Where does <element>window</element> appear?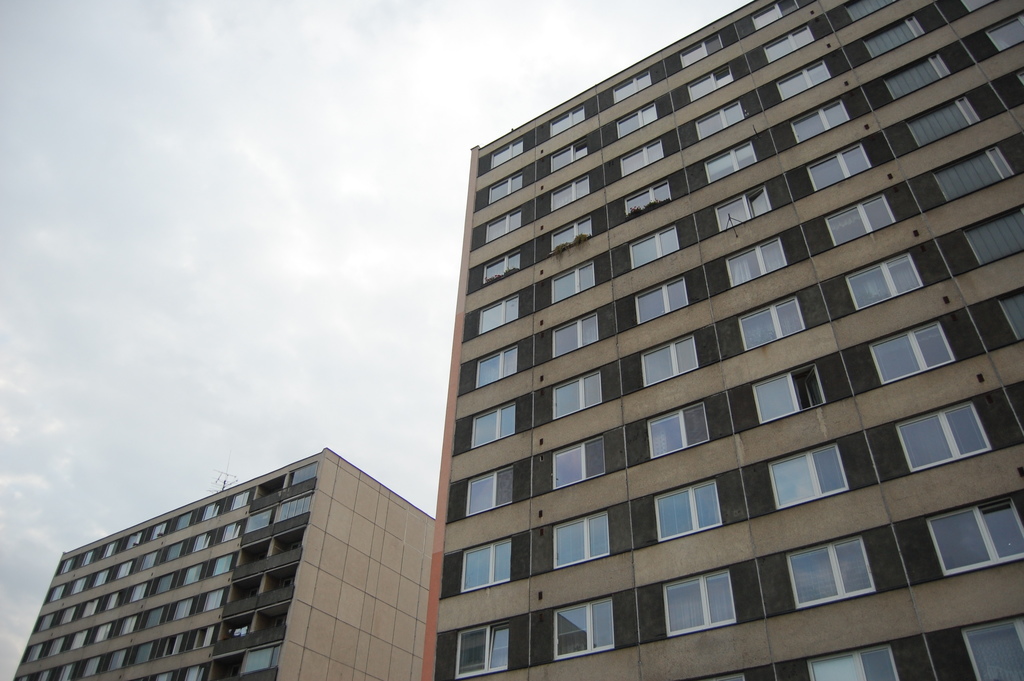
Appears at crop(755, 24, 813, 64).
